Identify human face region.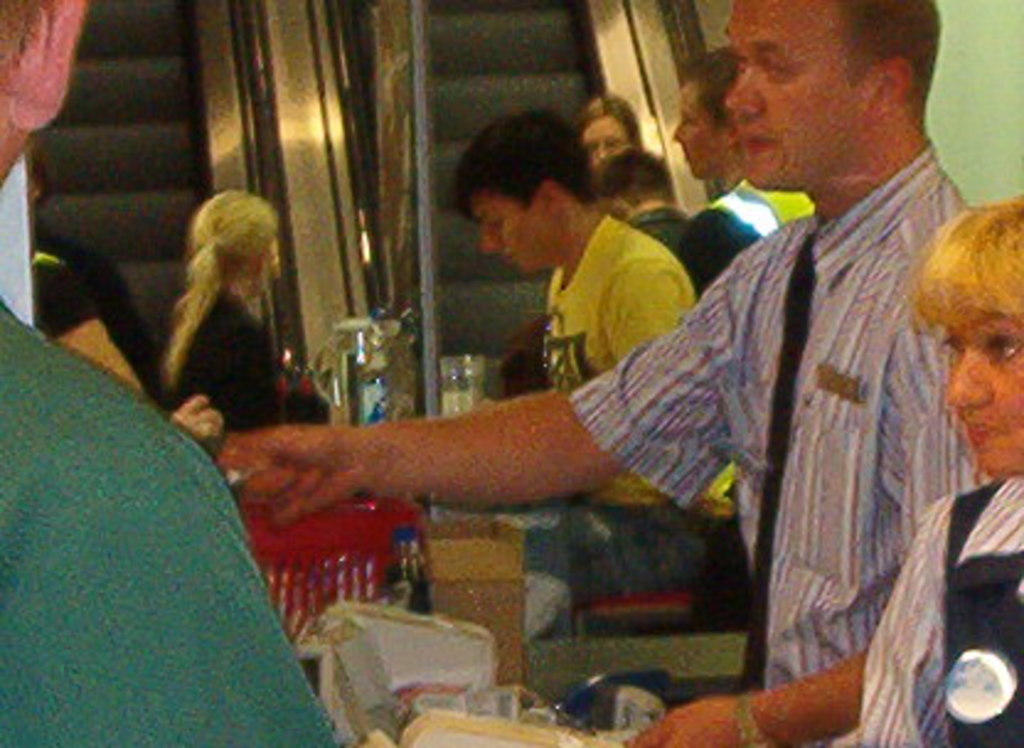
Region: detection(667, 79, 724, 177).
